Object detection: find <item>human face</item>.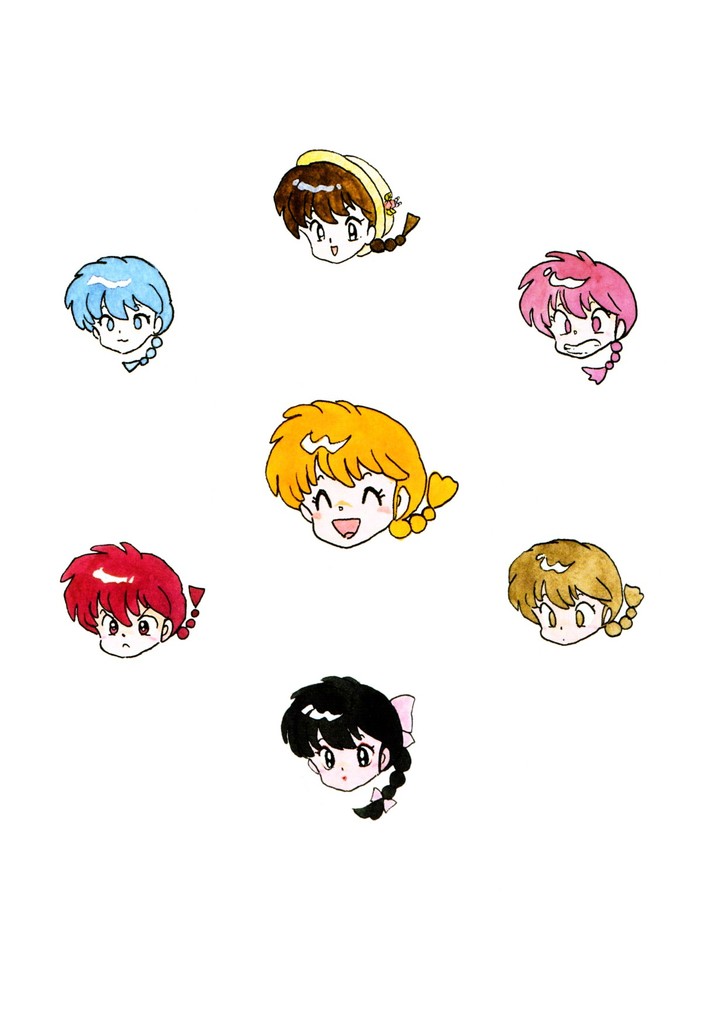
(x1=555, y1=305, x2=614, y2=358).
